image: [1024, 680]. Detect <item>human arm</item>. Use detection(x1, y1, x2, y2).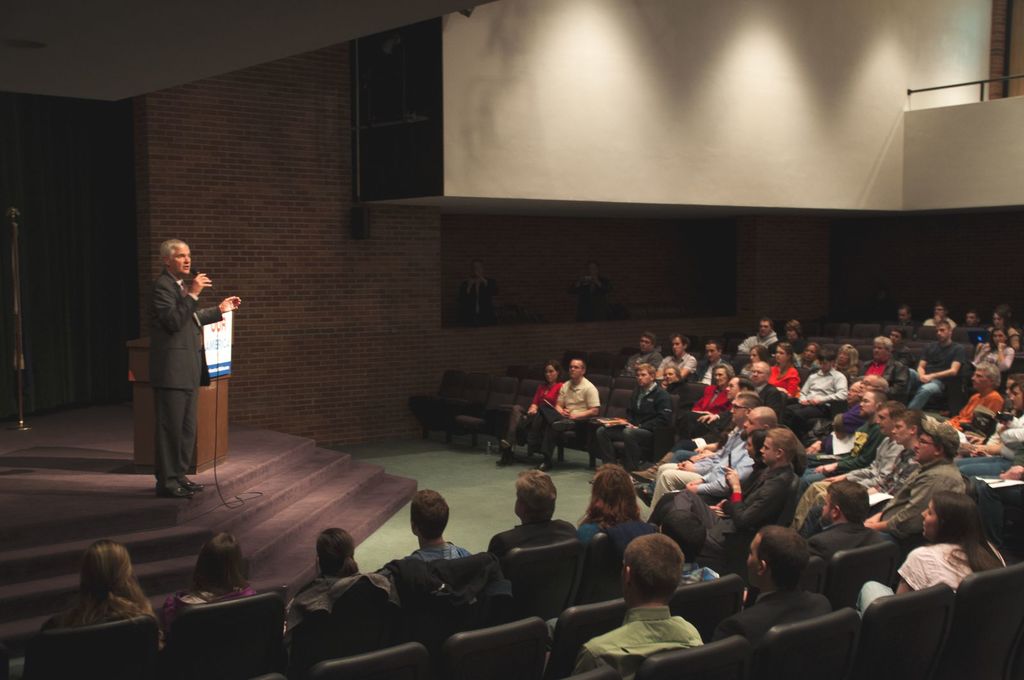
detection(527, 386, 541, 416).
